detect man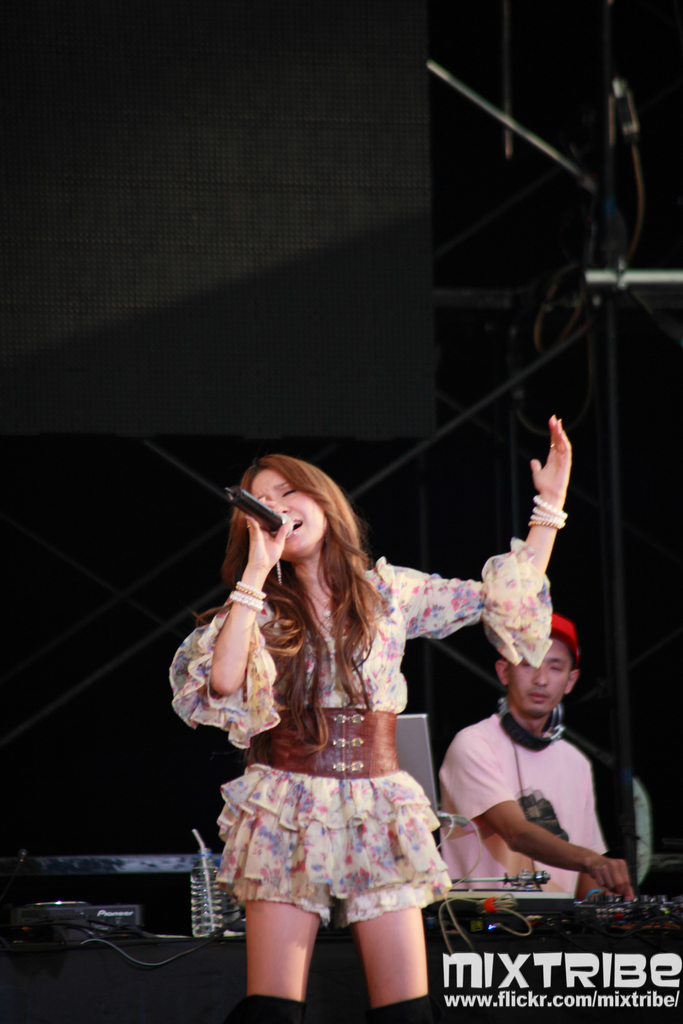
l=437, t=614, r=636, b=899
